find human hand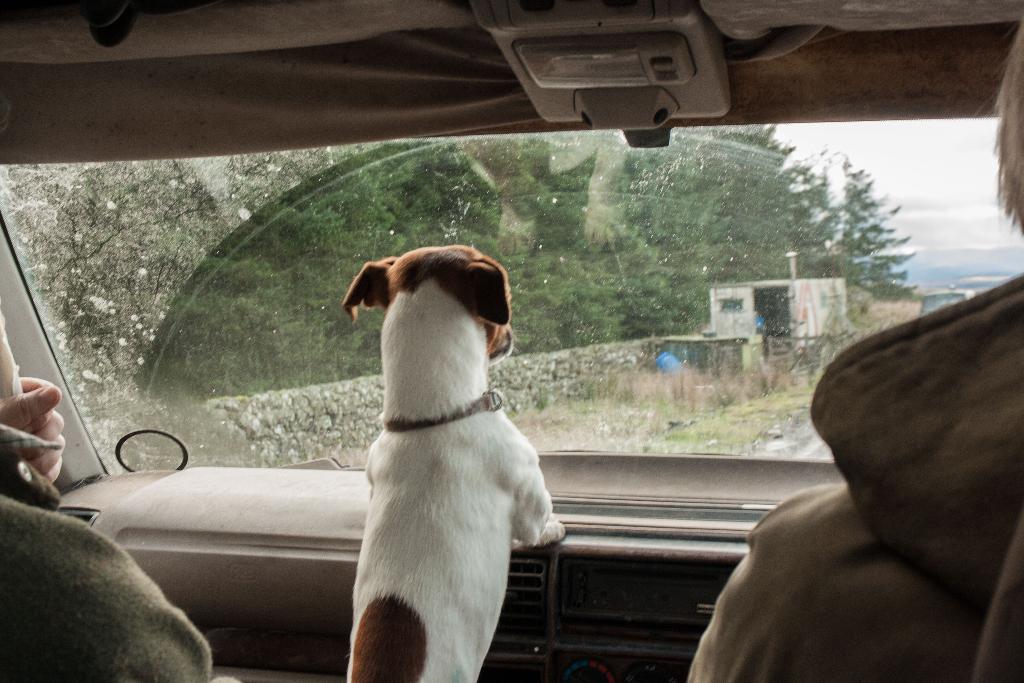
0:377:67:493
